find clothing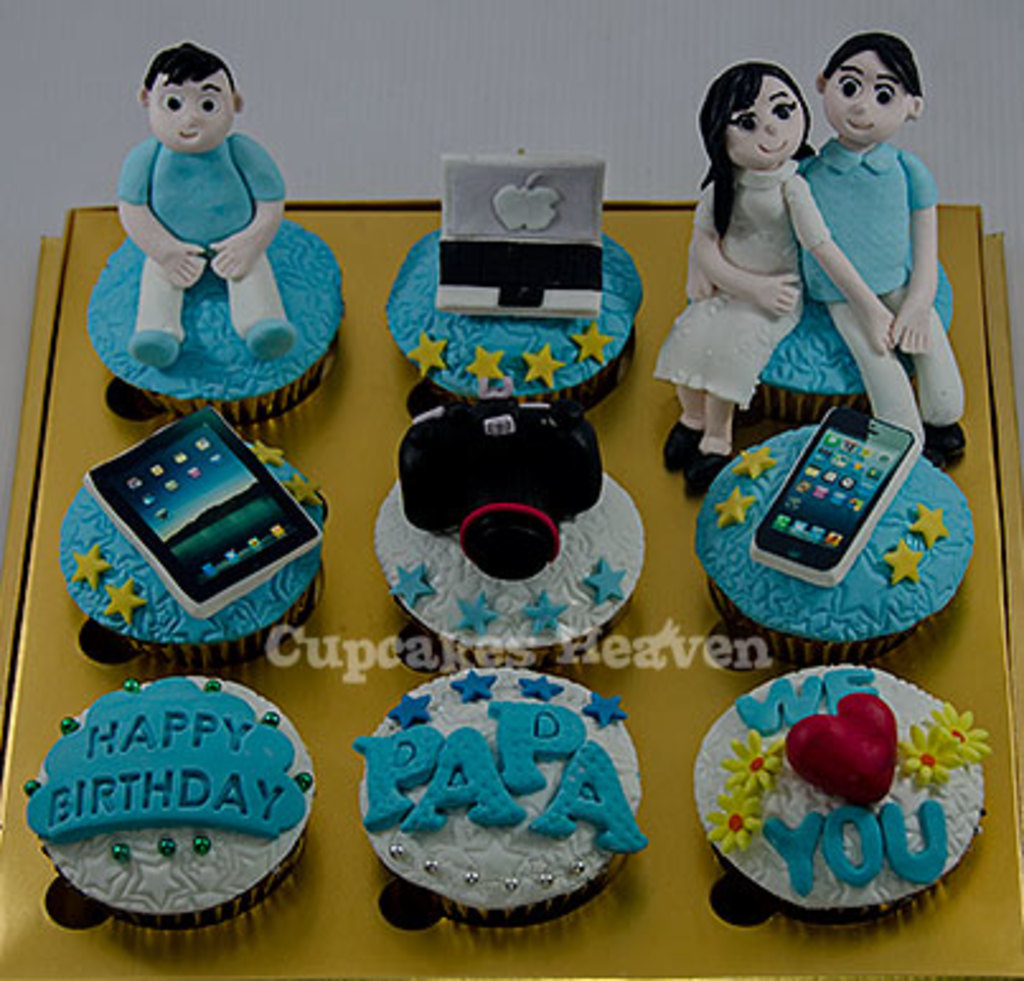
686:158:836:412
